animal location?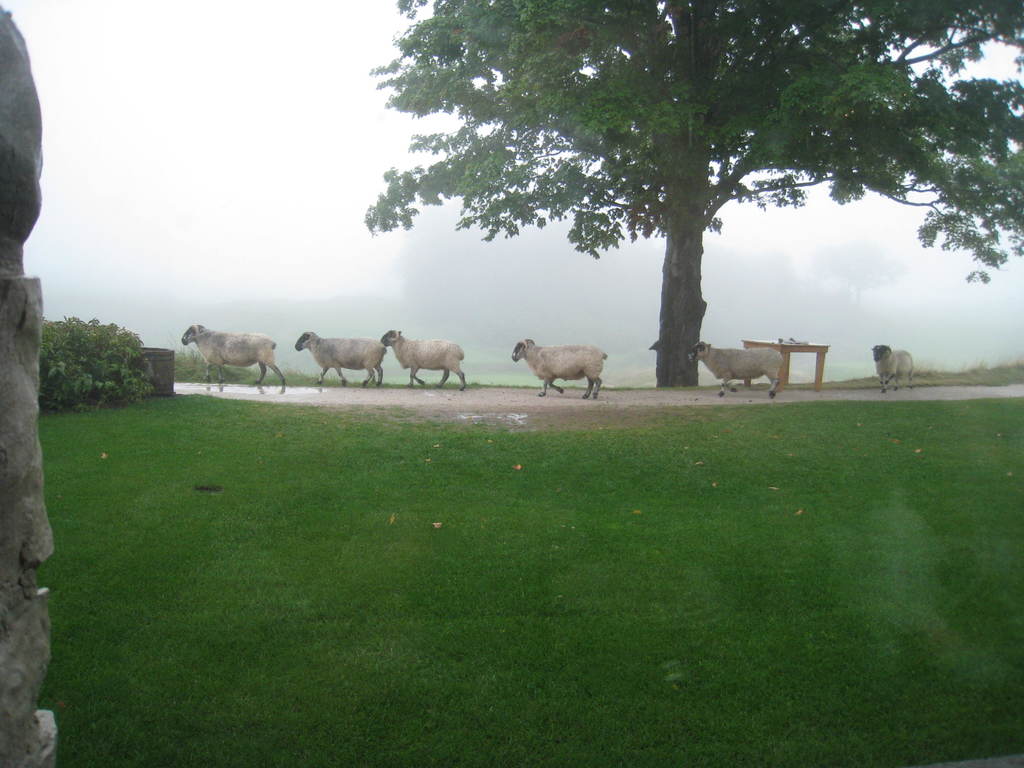
<bbox>871, 342, 916, 395</bbox>
